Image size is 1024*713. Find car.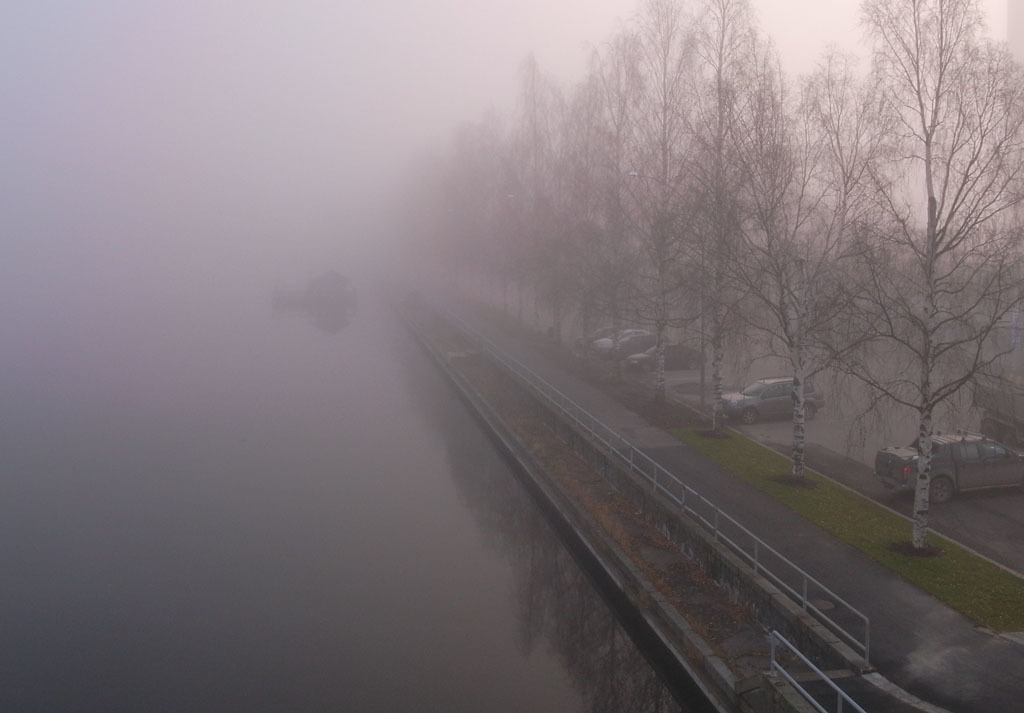
(719,376,825,423).
